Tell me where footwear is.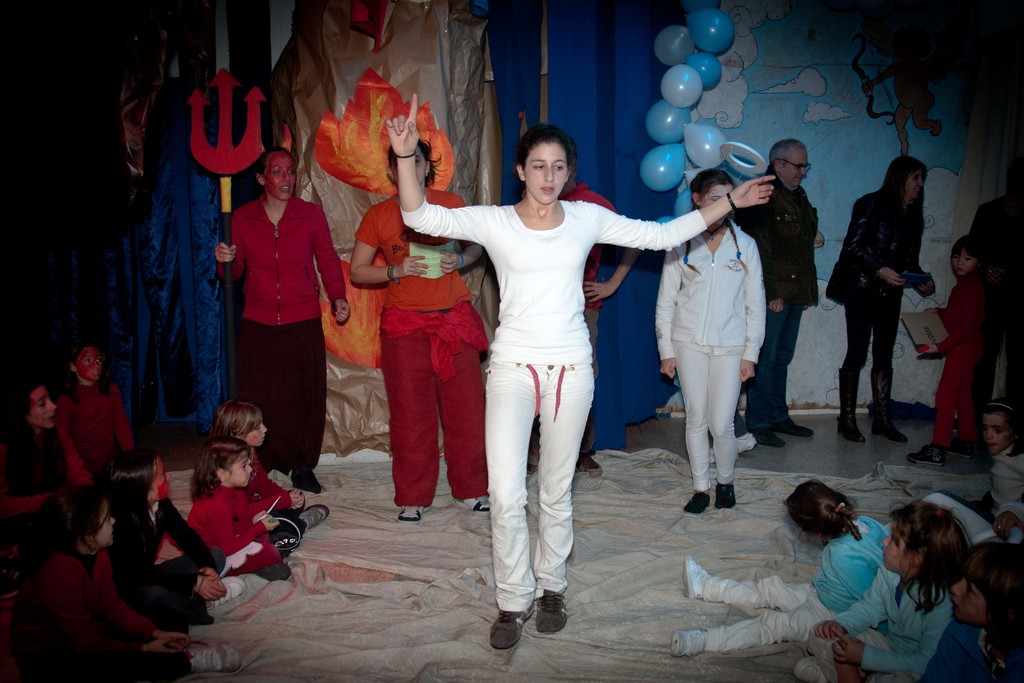
footwear is at Rect(704, 449, 741, 466).
